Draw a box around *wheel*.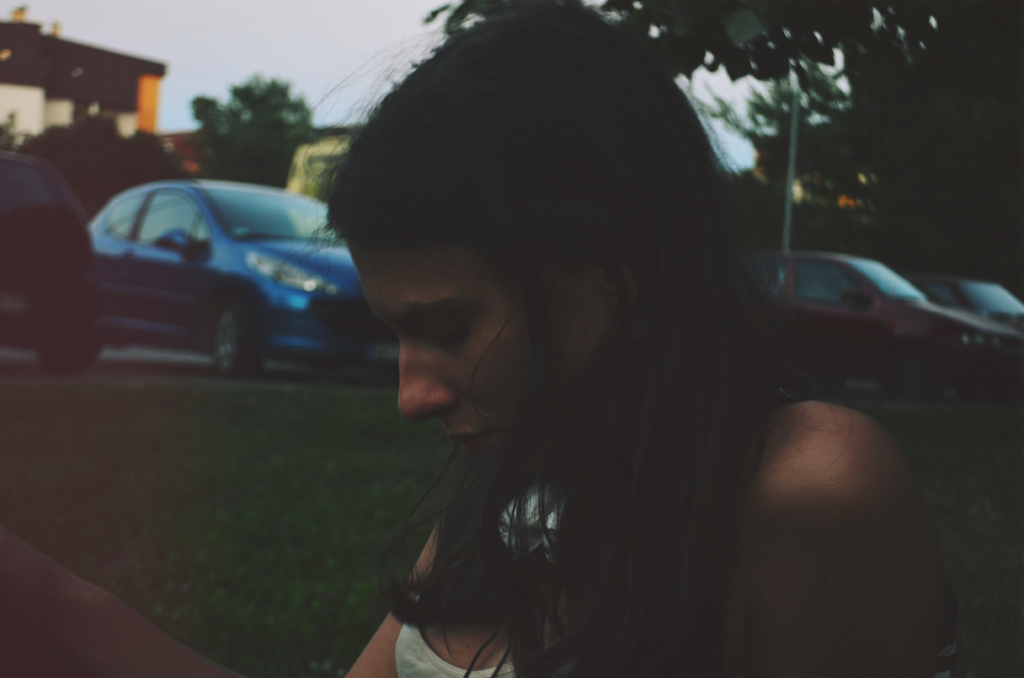
204 286 269 374.
